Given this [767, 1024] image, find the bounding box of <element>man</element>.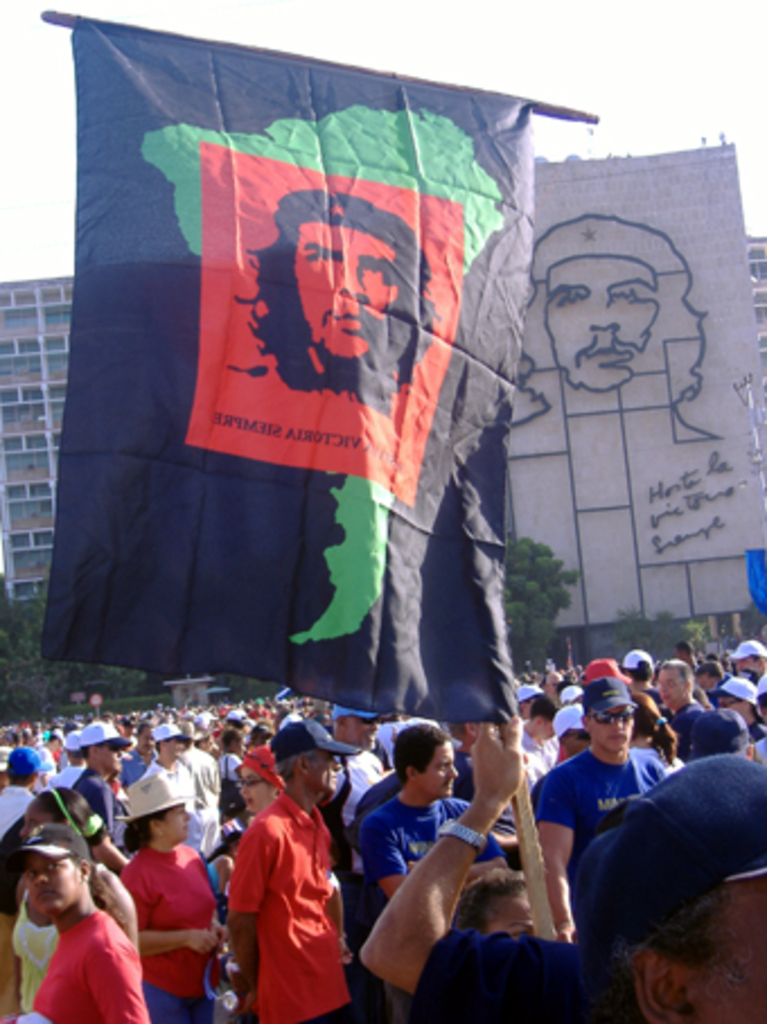
<region>487, 205, 708, 451</region>.
